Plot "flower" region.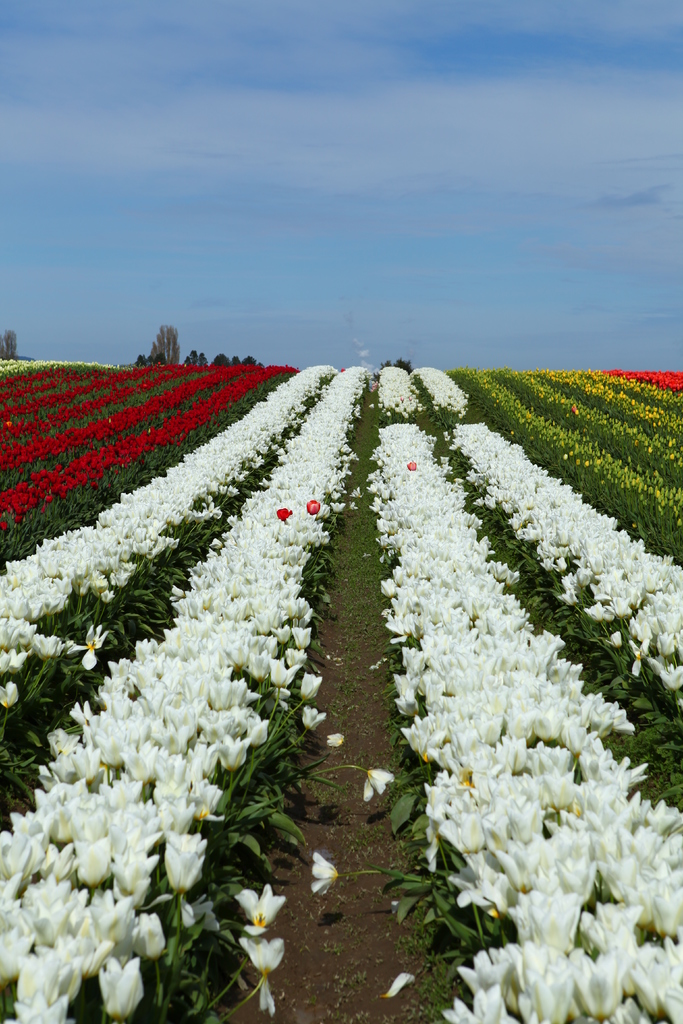
Plotted at box(225, 892, 299, 957).
